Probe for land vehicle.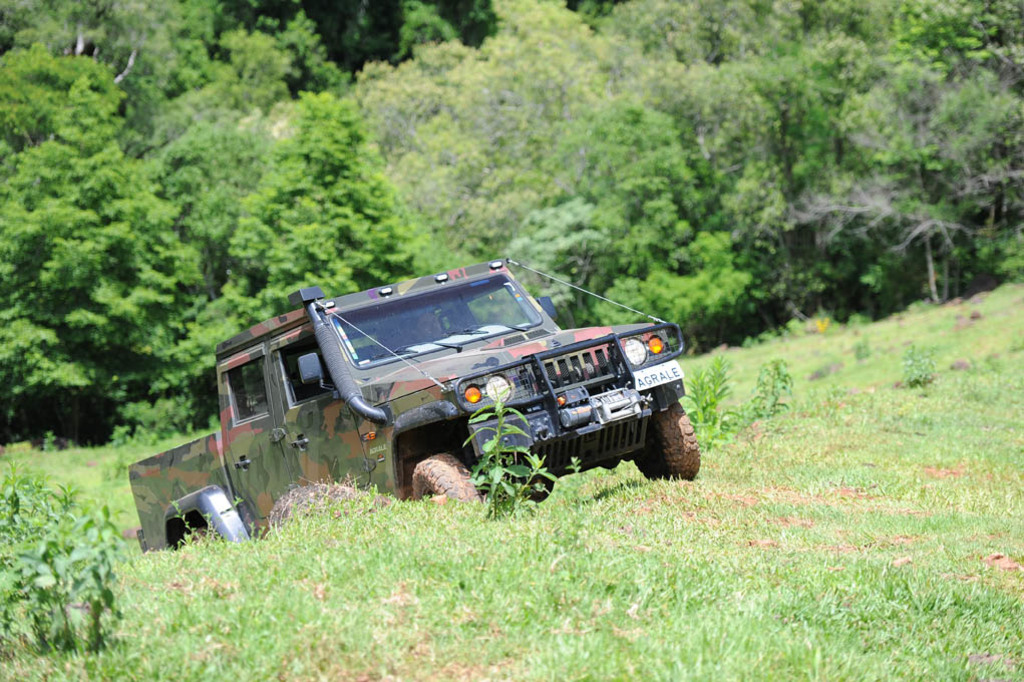
Probe result: <region>124, 259, 701, 548</region>.
